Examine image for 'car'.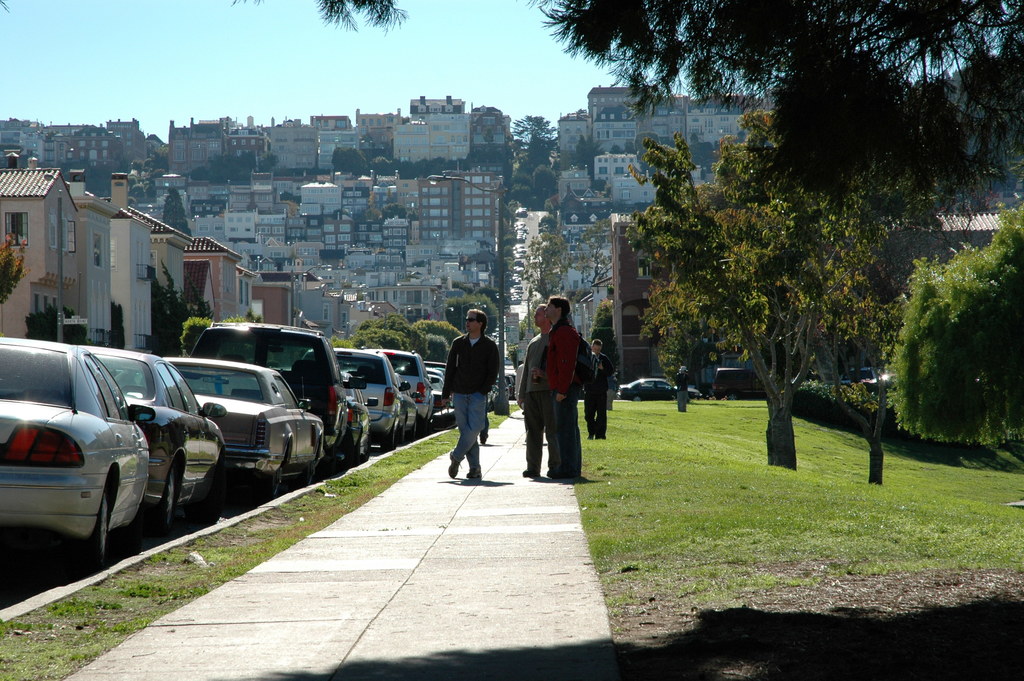
Examination result: 712,367,776,400.
